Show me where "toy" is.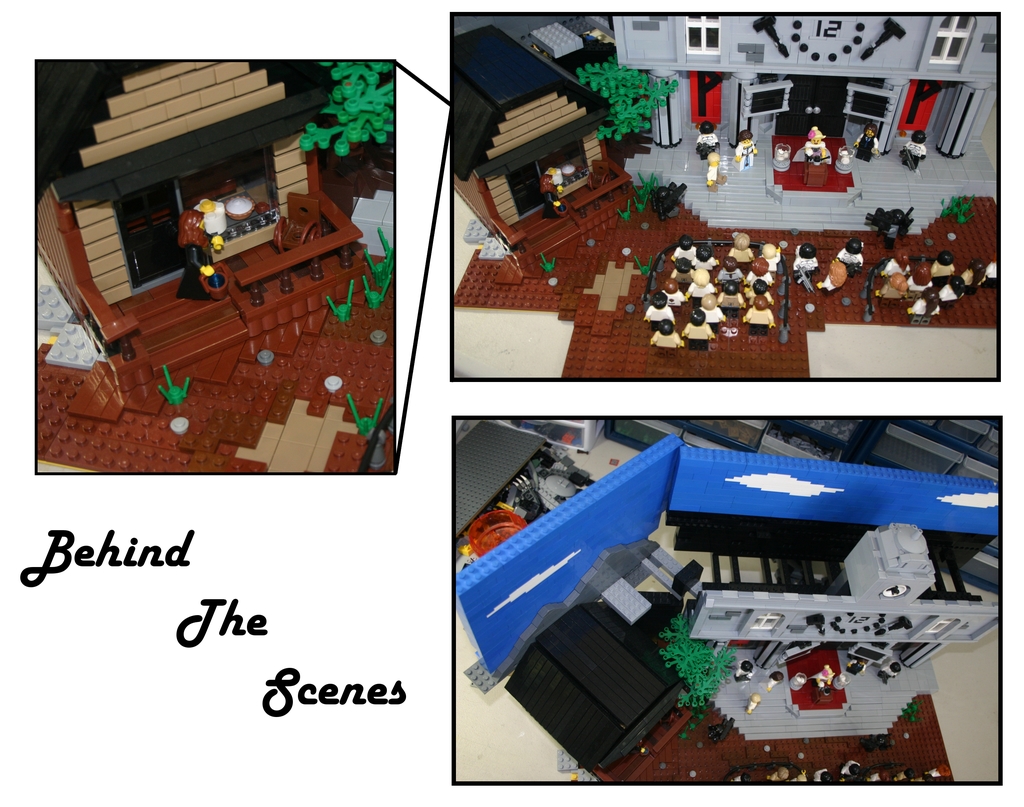
"toy" is at [671,234,697,262].
